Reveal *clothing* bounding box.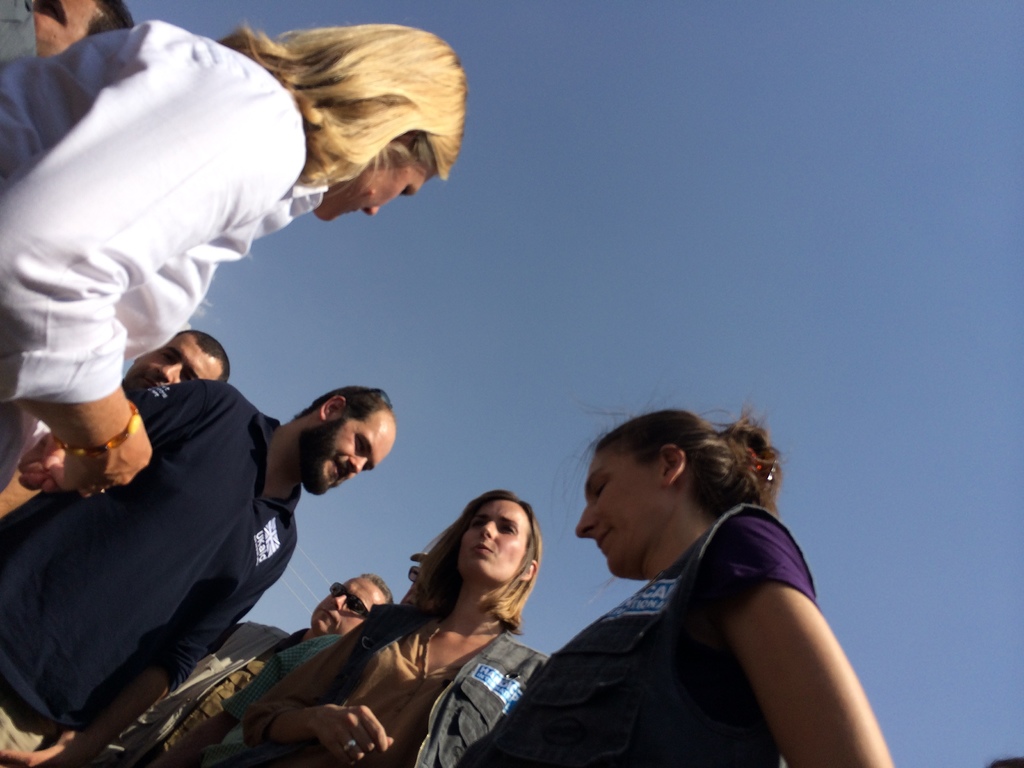
Revealed: (187,593,559,767).
